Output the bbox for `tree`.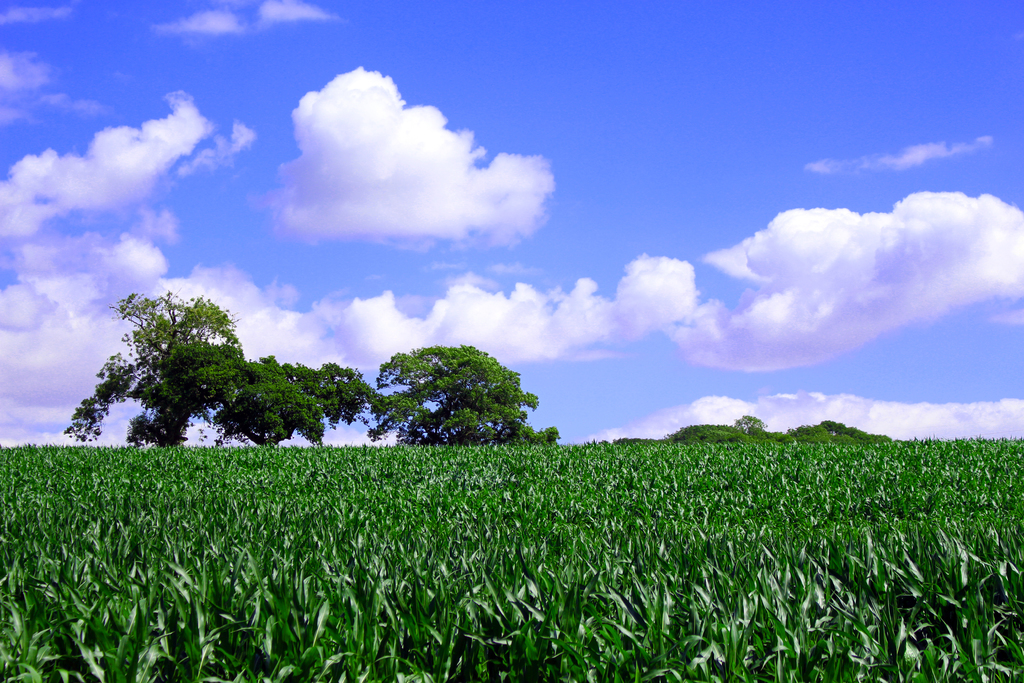
<region>368, 339, 578, 447</region>.
